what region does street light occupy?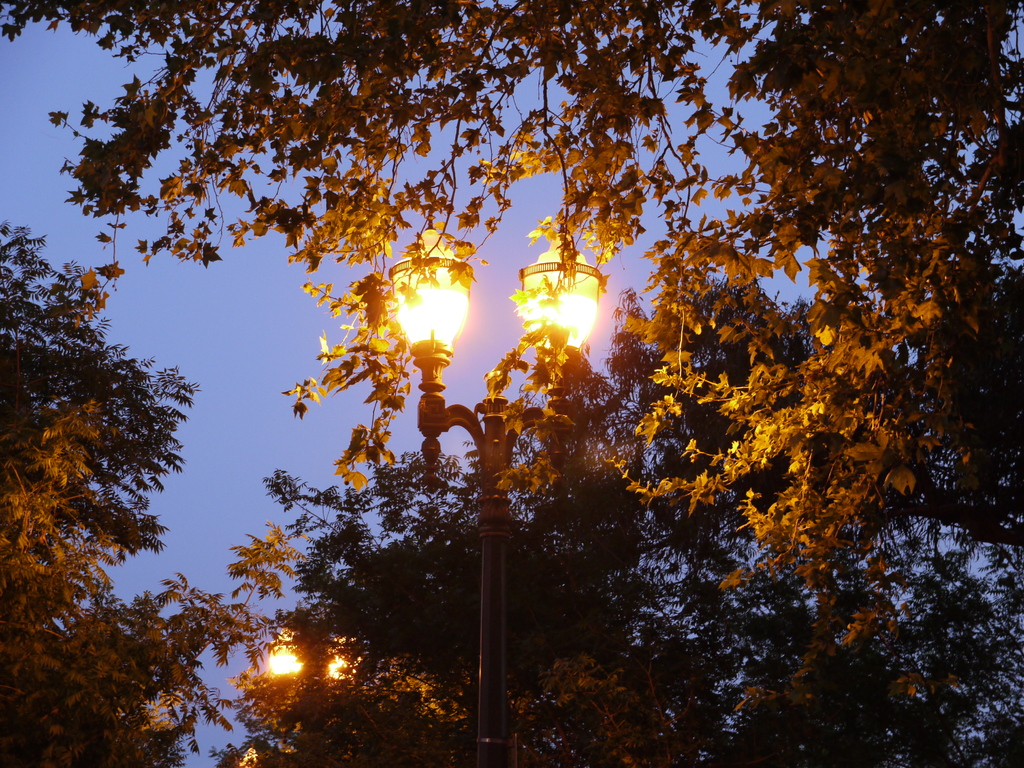
bbox=[263, 617, 356, 679].
